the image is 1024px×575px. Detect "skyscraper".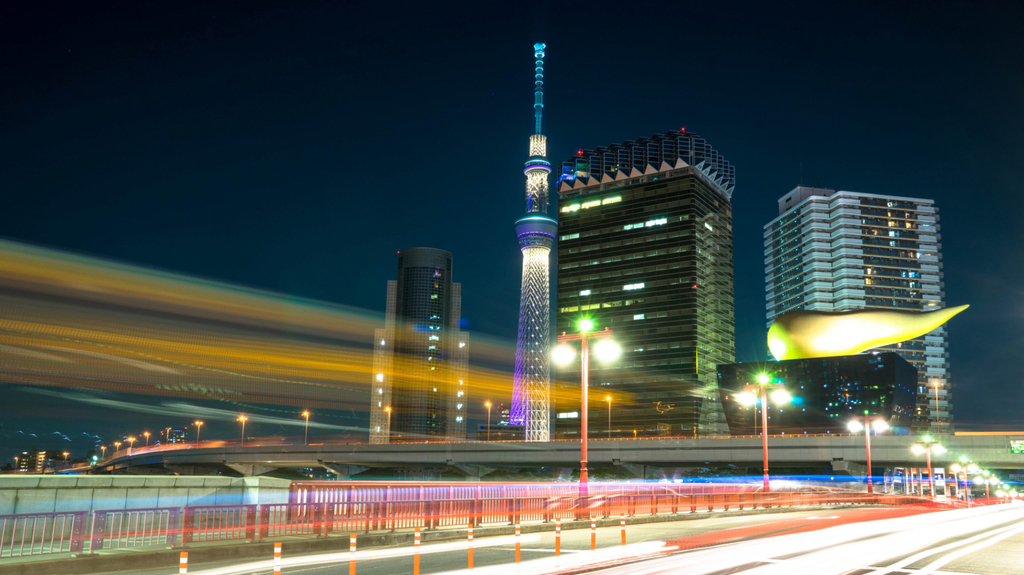
Detection: x1=506 y1=41 x2=559 y2=443.
